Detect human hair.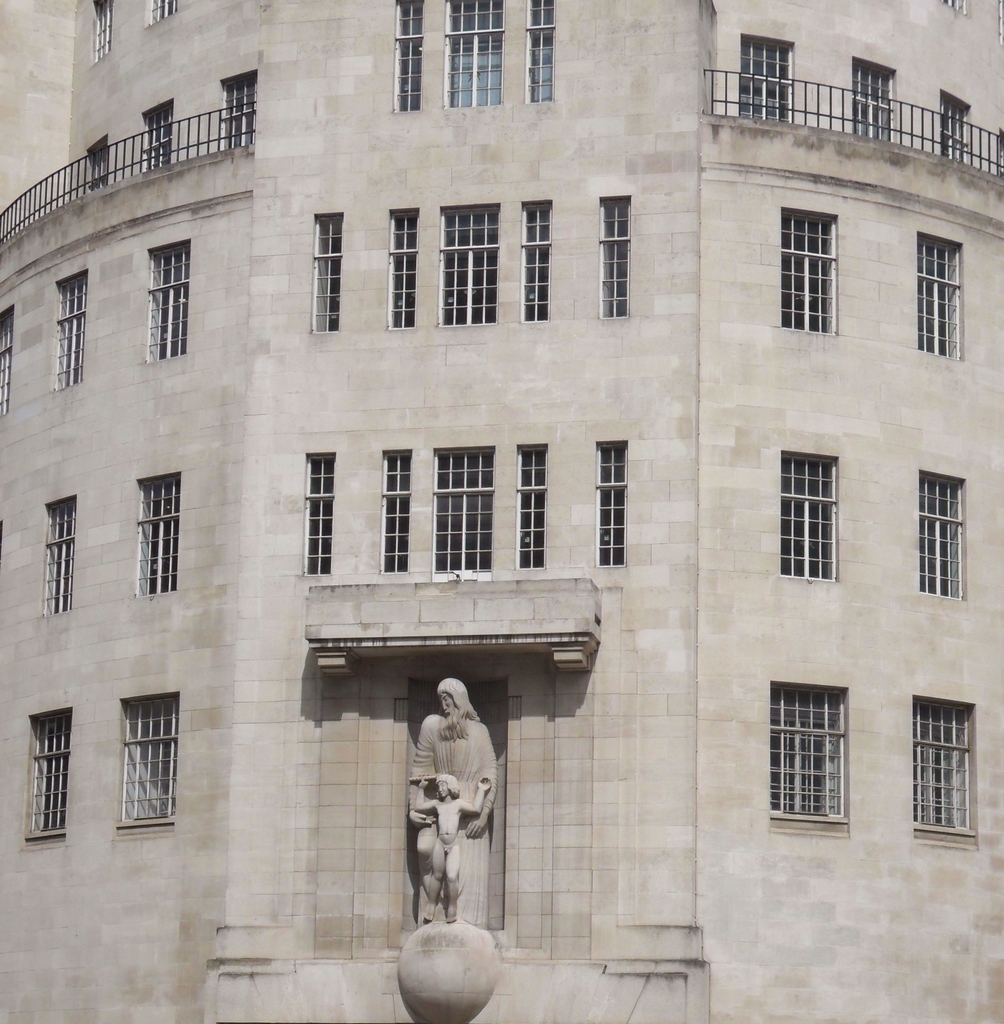
Detected at (left=438, top=673, right=488, bottom=742).
